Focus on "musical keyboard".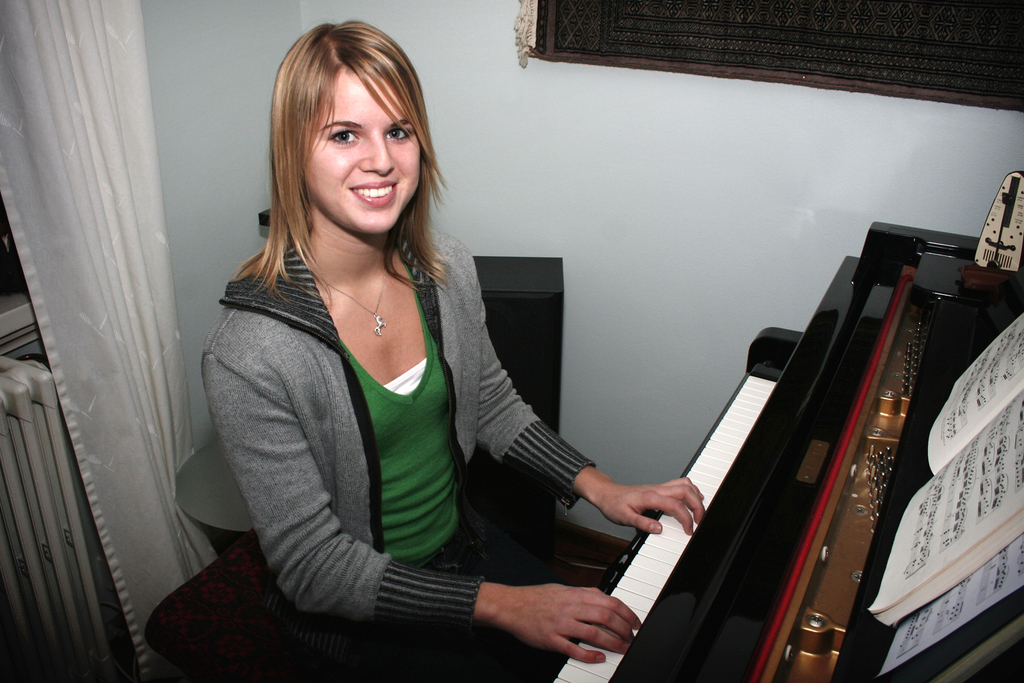
Focused at bbox=[572, 285, 980, 674].
